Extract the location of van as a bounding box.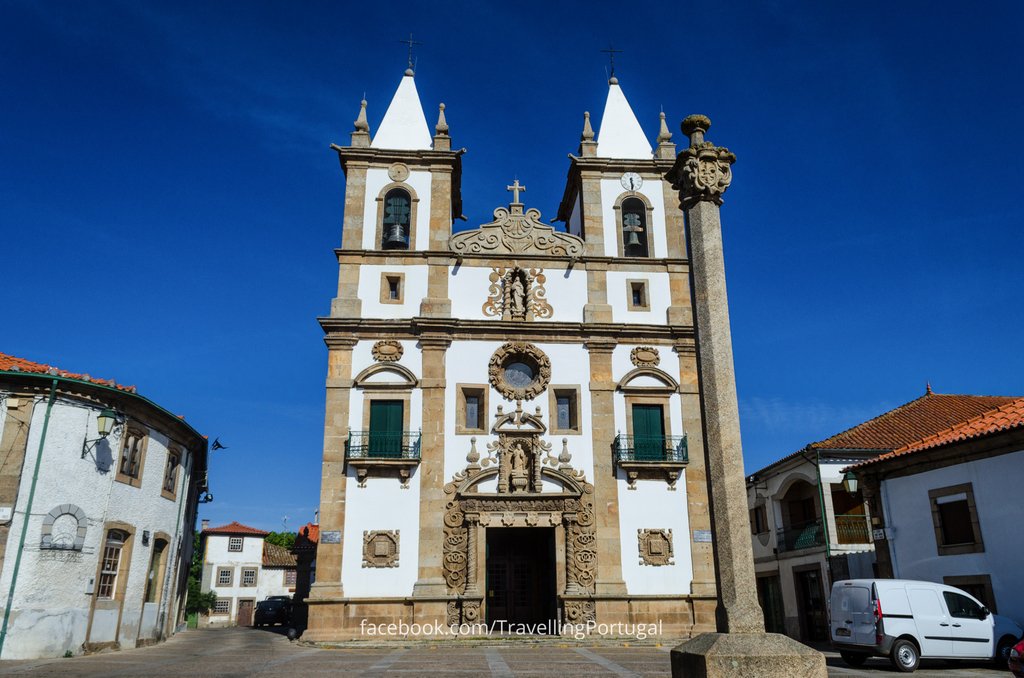
[x1=828, y1=578, x2=1023, y2=670].
